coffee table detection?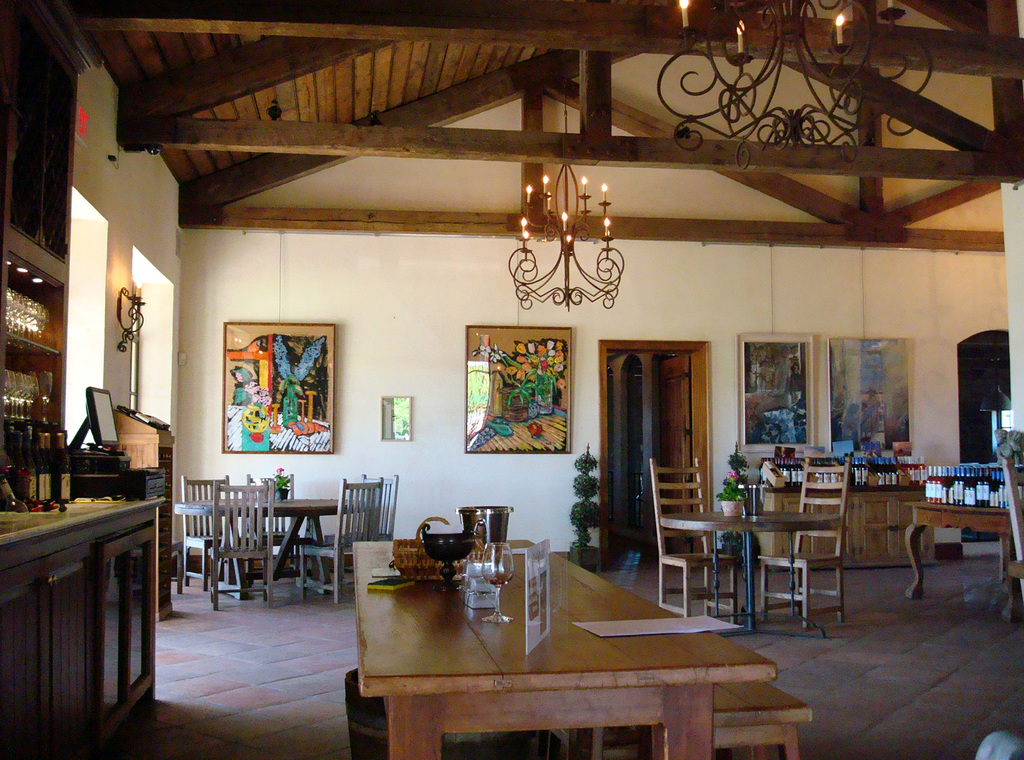
{"x1": 656, "y1": 510, "x2": 840, "y2": 631}
